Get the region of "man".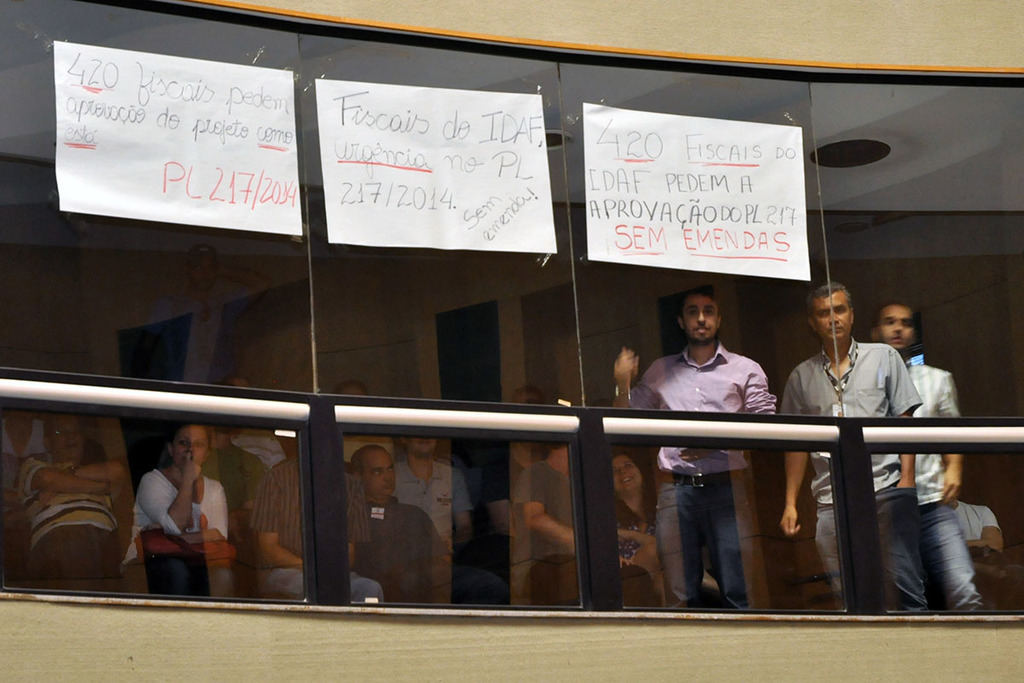
[x1=396, y1=433, x2=492, y2=598].
